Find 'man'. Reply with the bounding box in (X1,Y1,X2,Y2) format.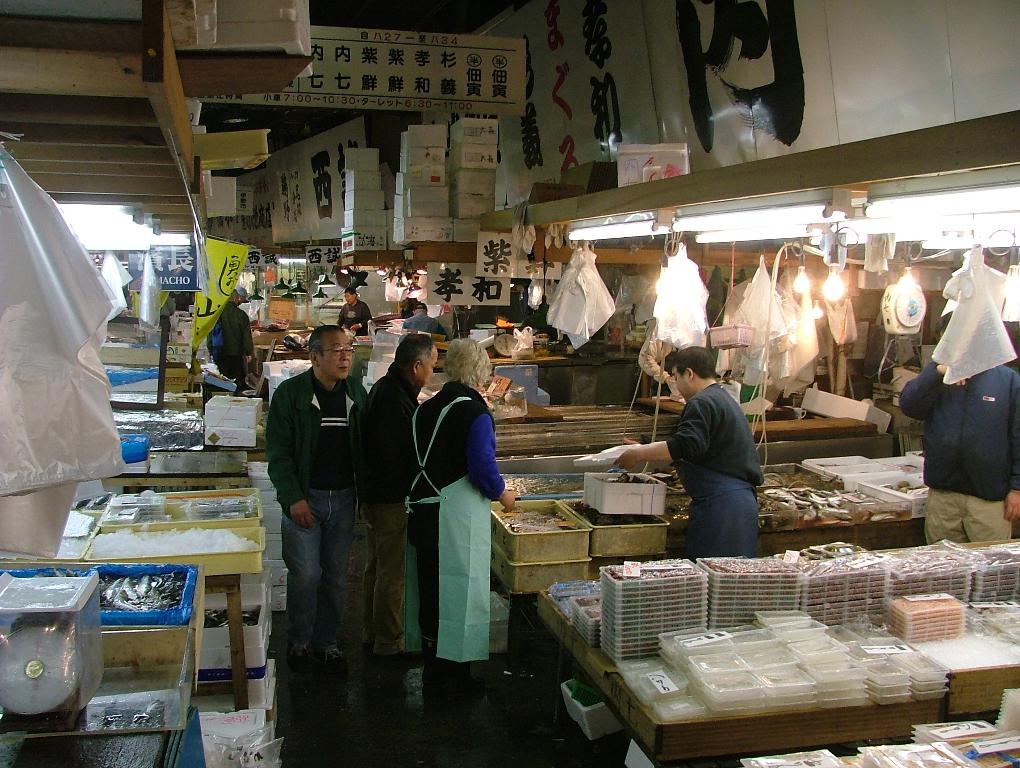
(206,283,258,395).
